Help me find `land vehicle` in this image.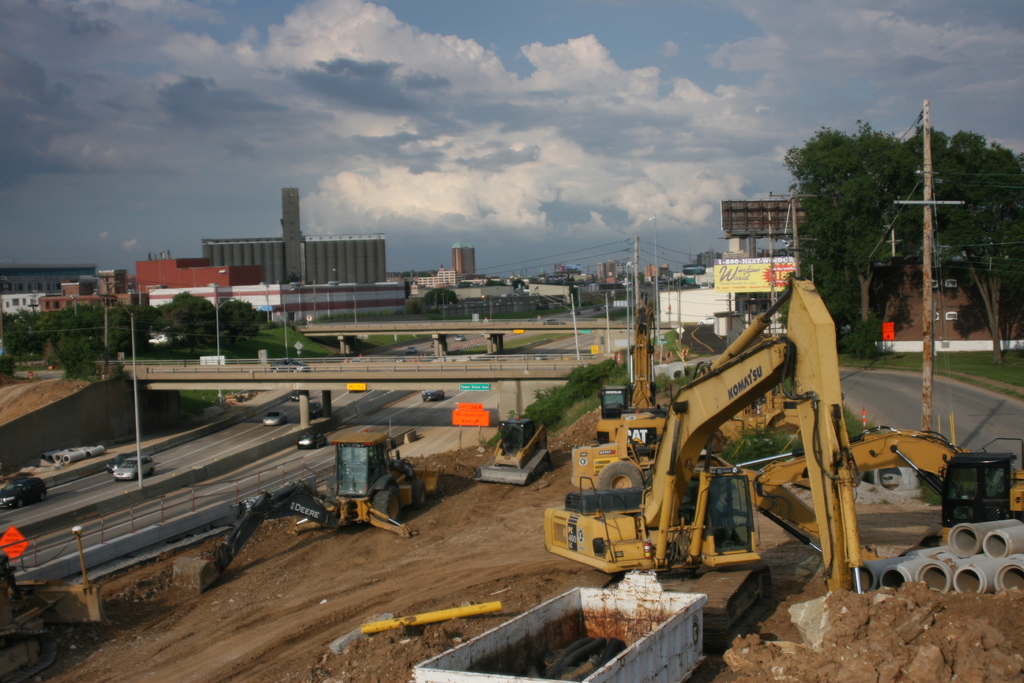
Found it: detection(0, 525, 117, 682).
